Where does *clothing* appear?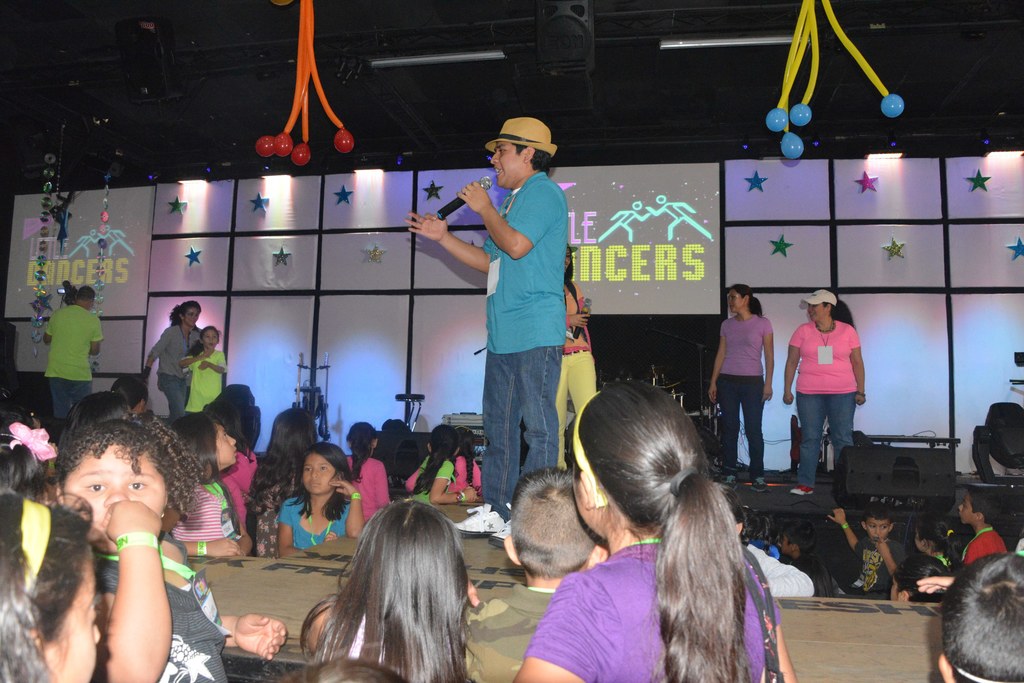
Appears at x1=170 y1=482 x2=221 y2=543.
